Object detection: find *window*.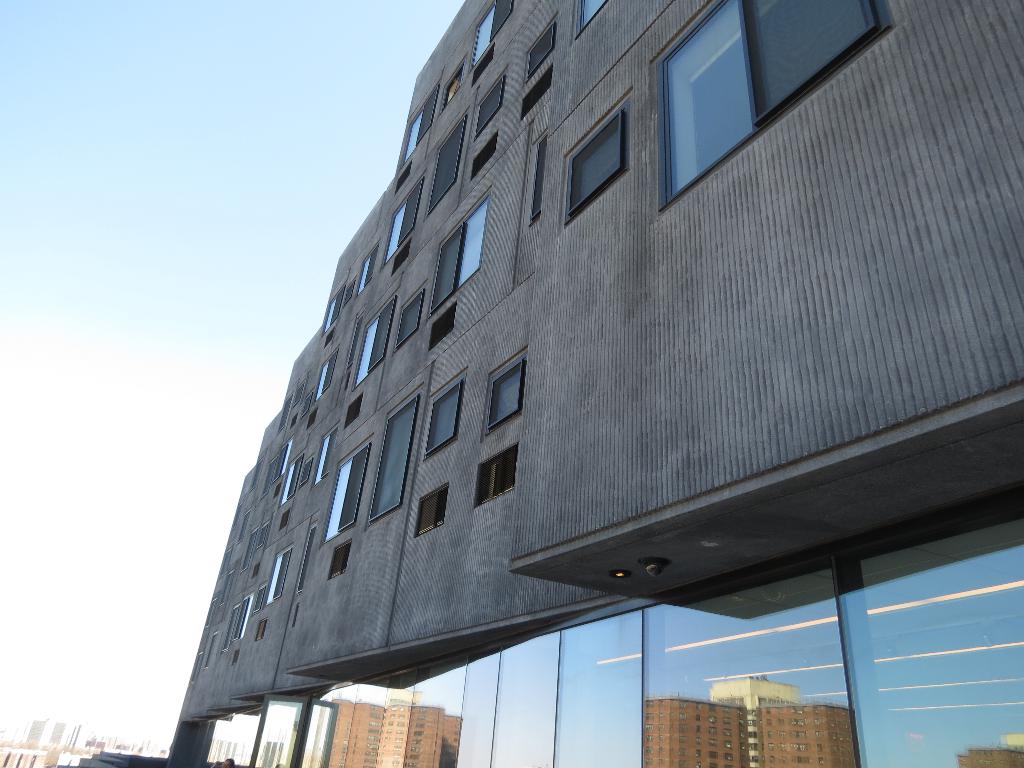
x1=351, y1=294, x2=397, y2=385.
